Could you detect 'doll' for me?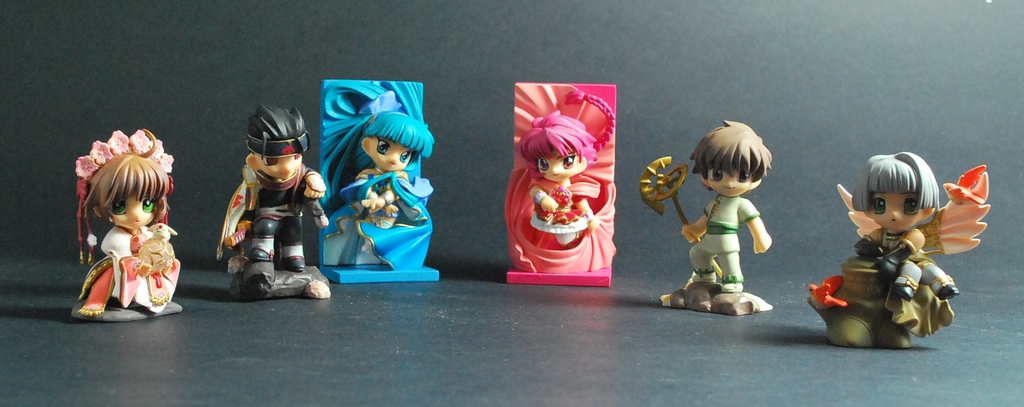
Detection result: [317, 111, 429, 275].
